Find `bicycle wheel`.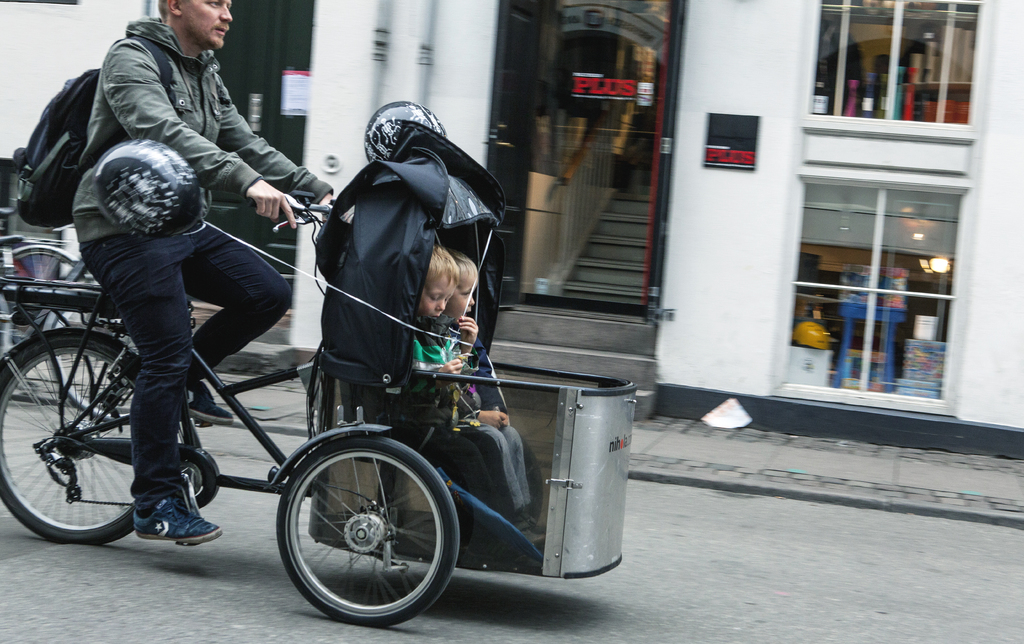
pyautogui.locateOnScreen(43, 270, 143, 424).
